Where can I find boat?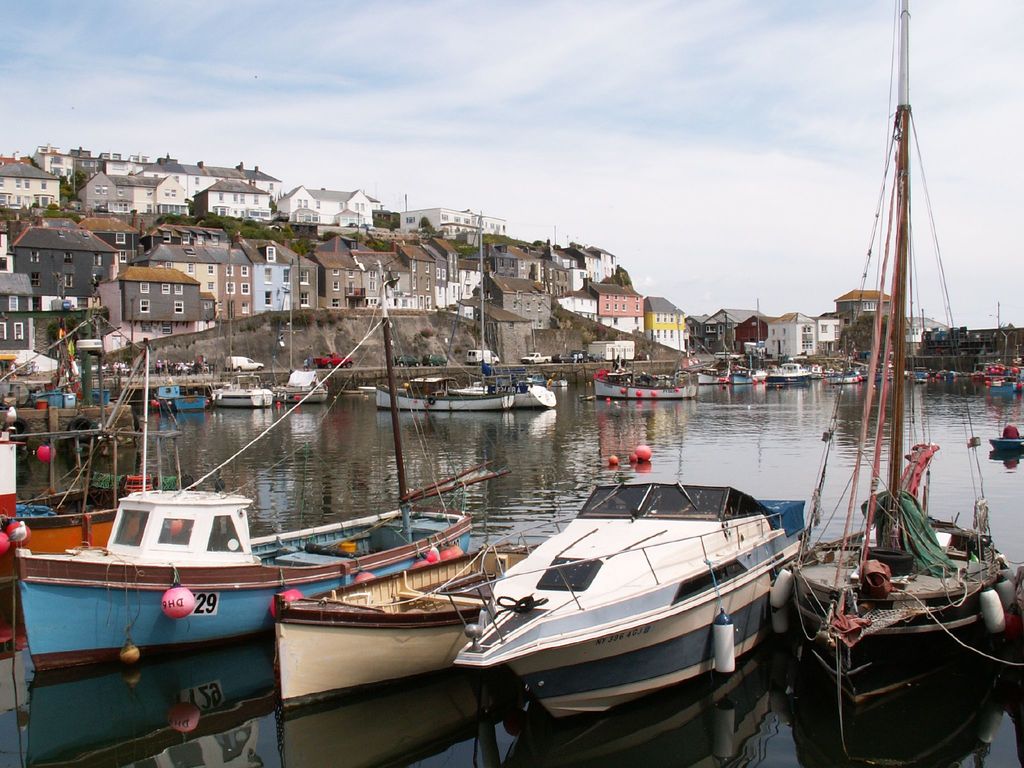
You can find it at 546, 371, 587, 394.
